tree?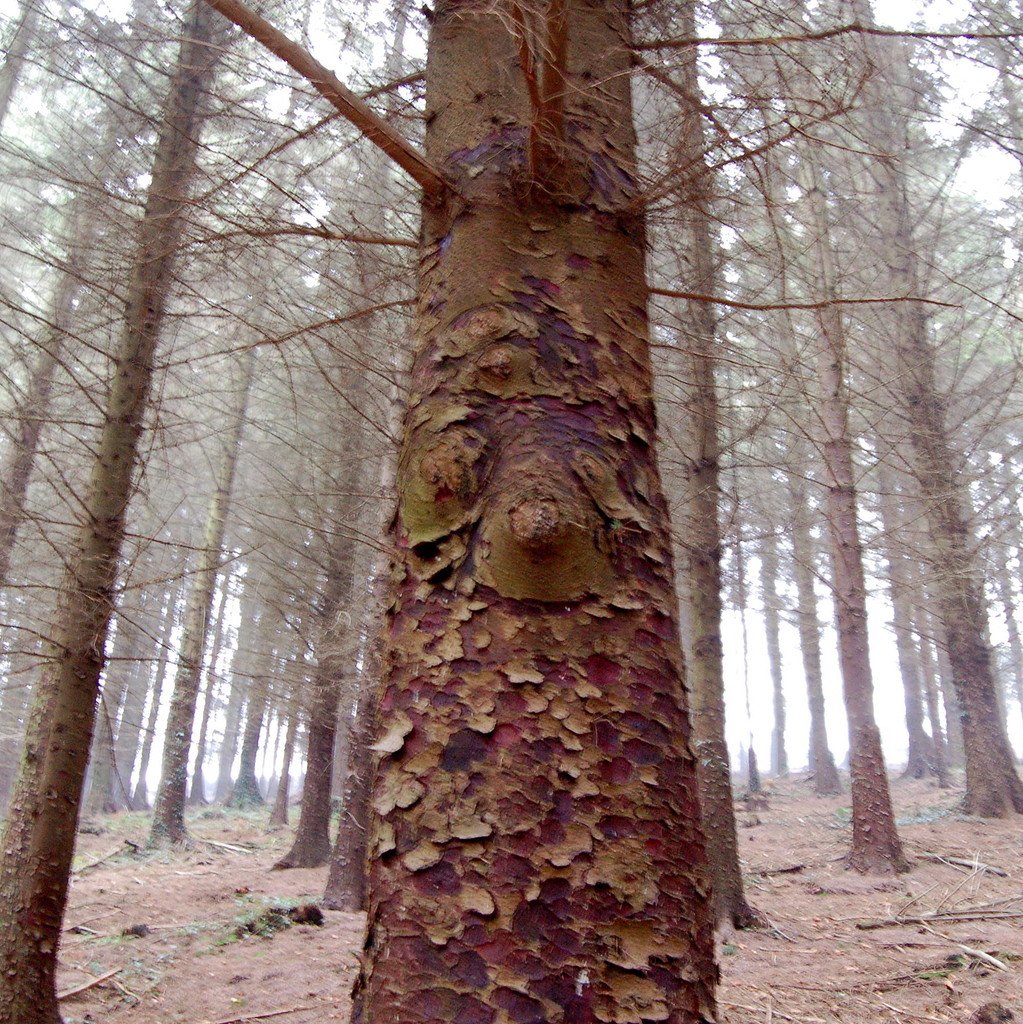
select_region(0, 0, 61, 672)
